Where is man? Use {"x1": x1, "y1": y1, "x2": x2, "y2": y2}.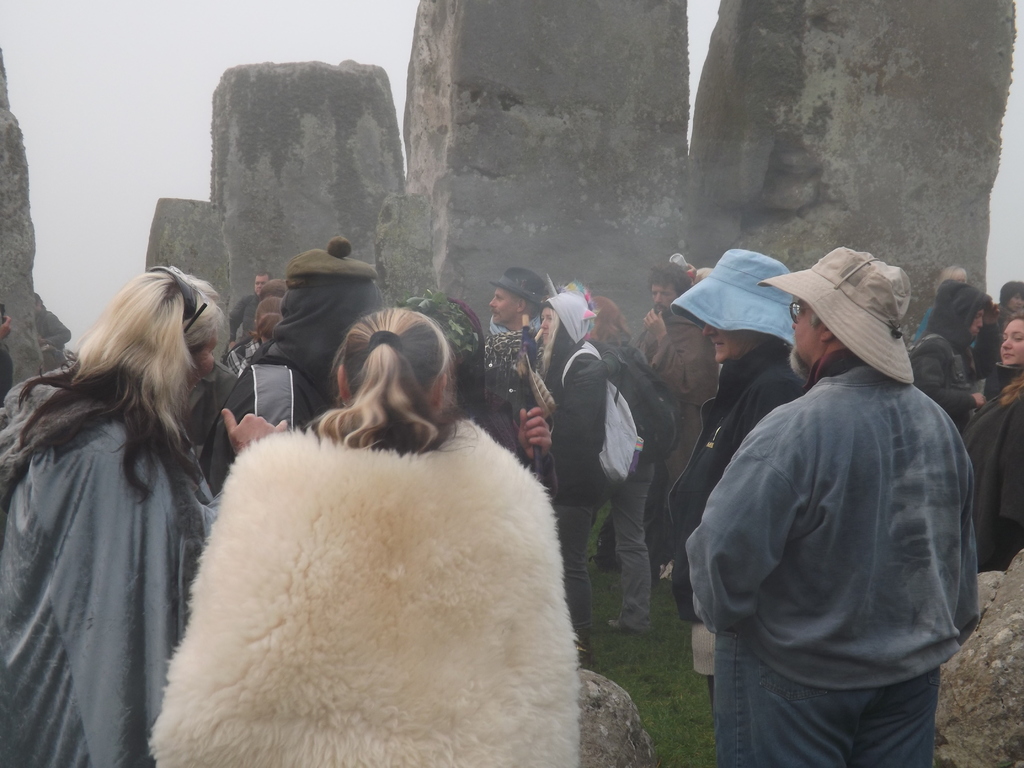
{"x1": 904, "y1": 279, "x2": 995, "y2": 435}.
